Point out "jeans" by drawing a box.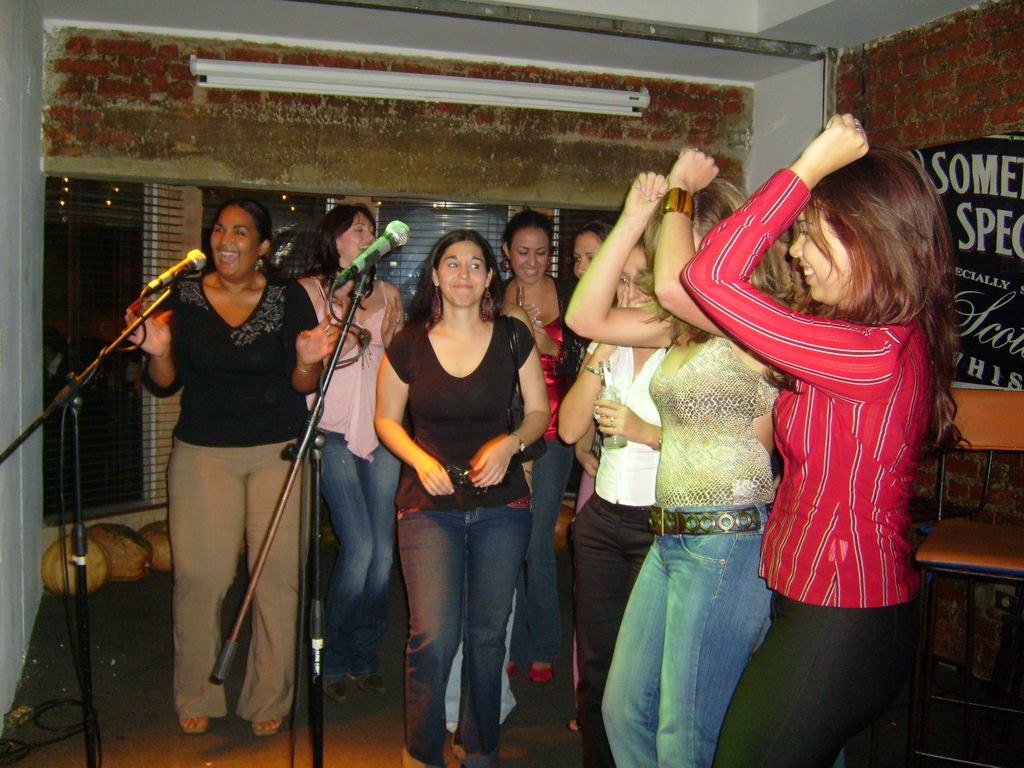
l=507, t=436, r=572, b=661.
